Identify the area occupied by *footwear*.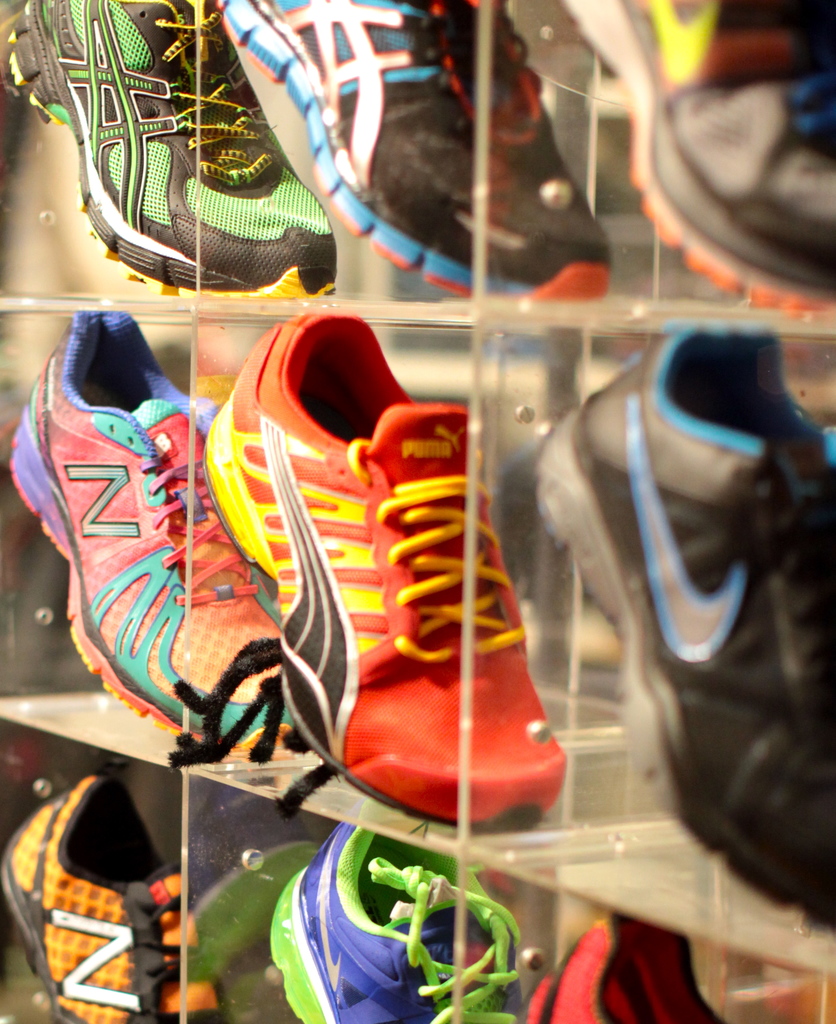
Area: 264 799 523 1023.
